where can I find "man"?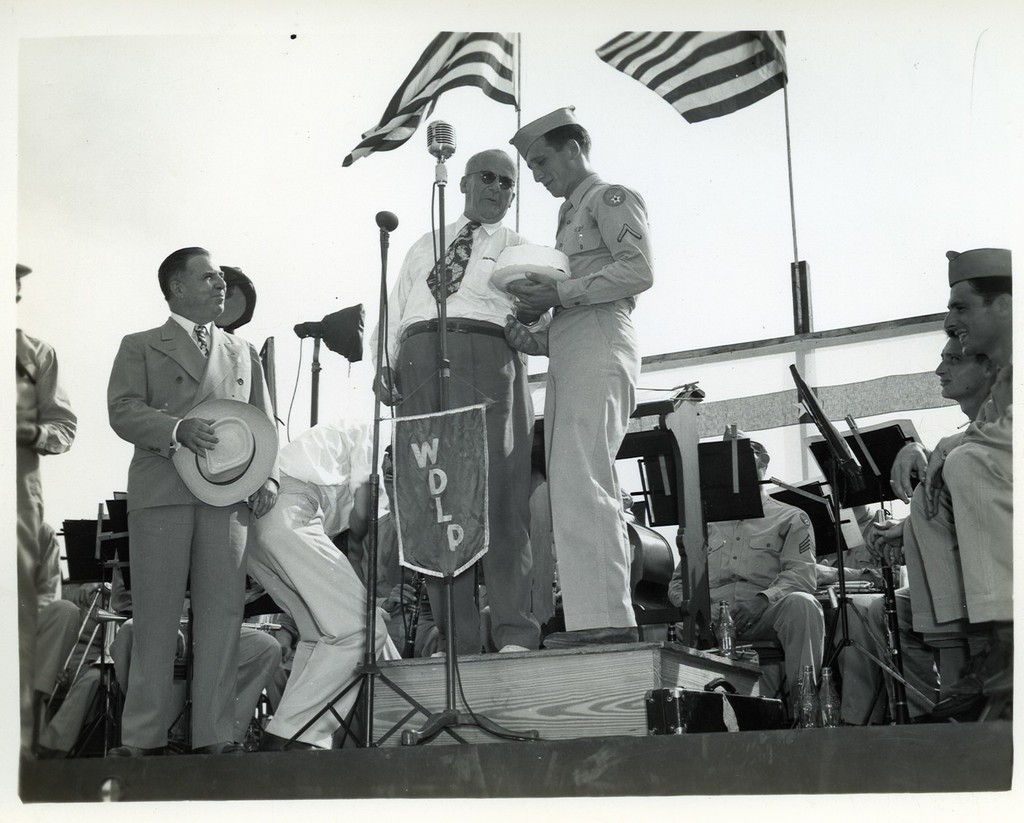
You can find it at (left=669, top=438, right=828, bottom=726).
